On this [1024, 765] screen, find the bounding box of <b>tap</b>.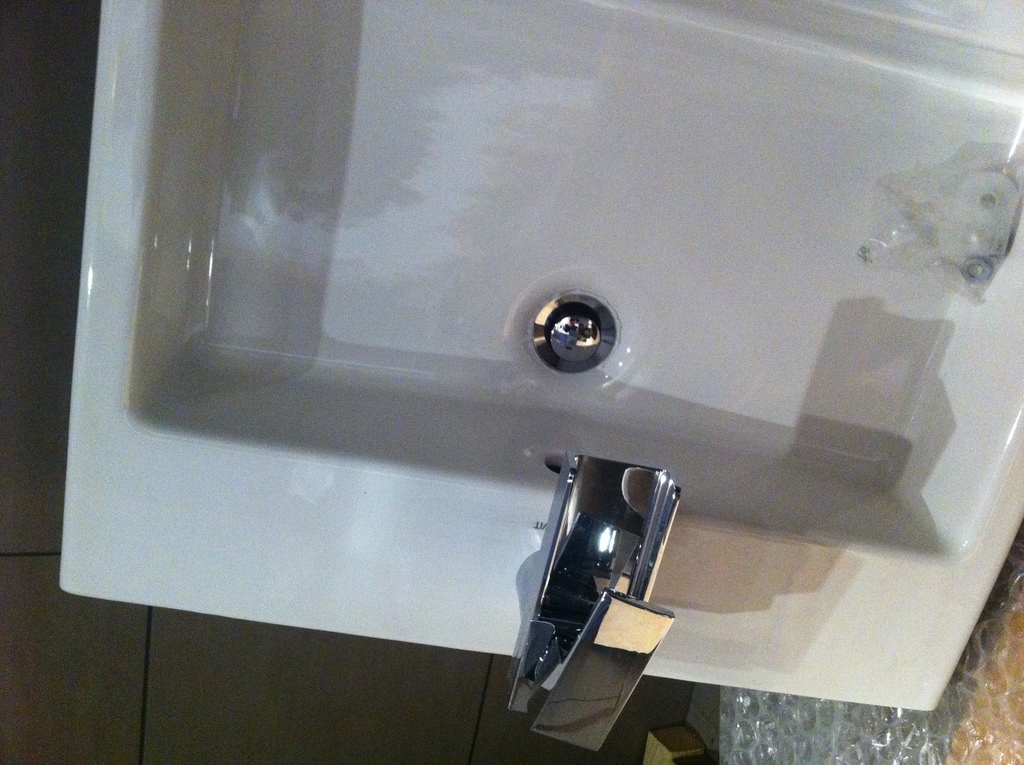
Bounding box: [left=508, top=464, right=673, bottom=760].
